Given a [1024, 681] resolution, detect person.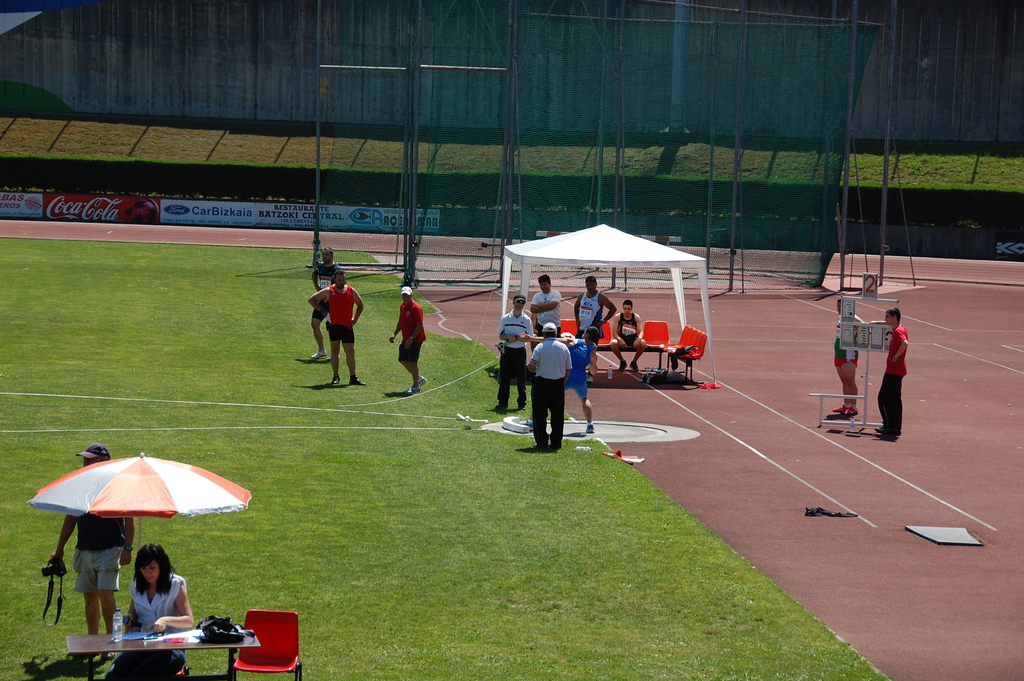
(49,443,136,634).
